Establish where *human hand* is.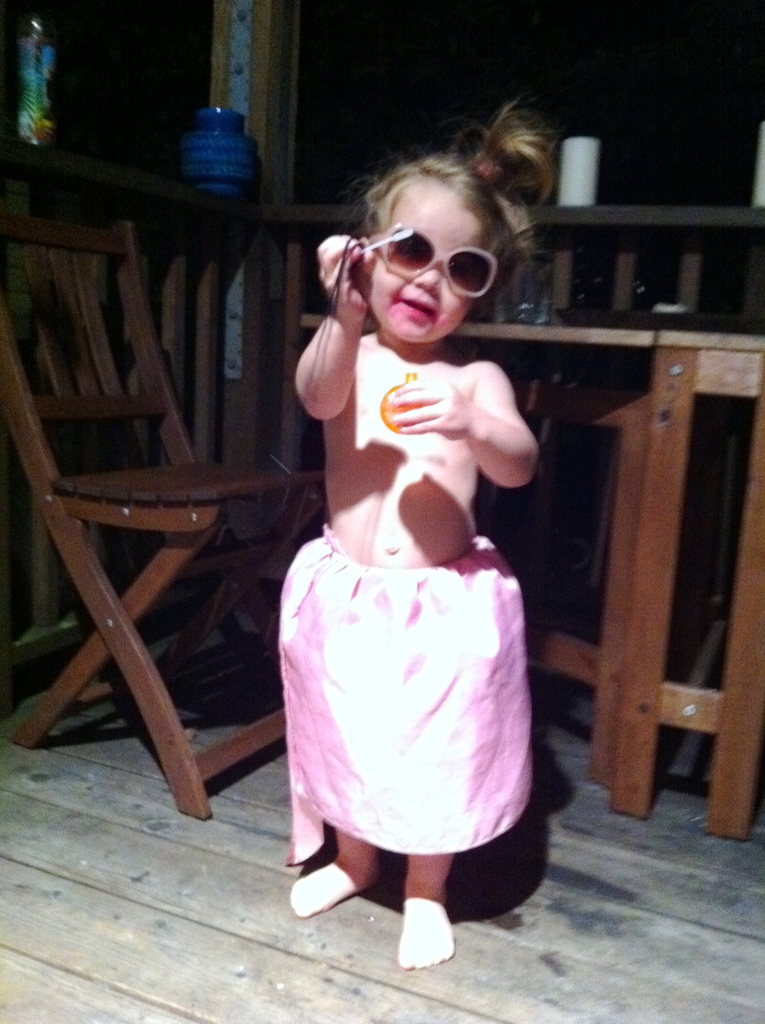
Established at [left=294, top=232, right=376, bottom=420].
